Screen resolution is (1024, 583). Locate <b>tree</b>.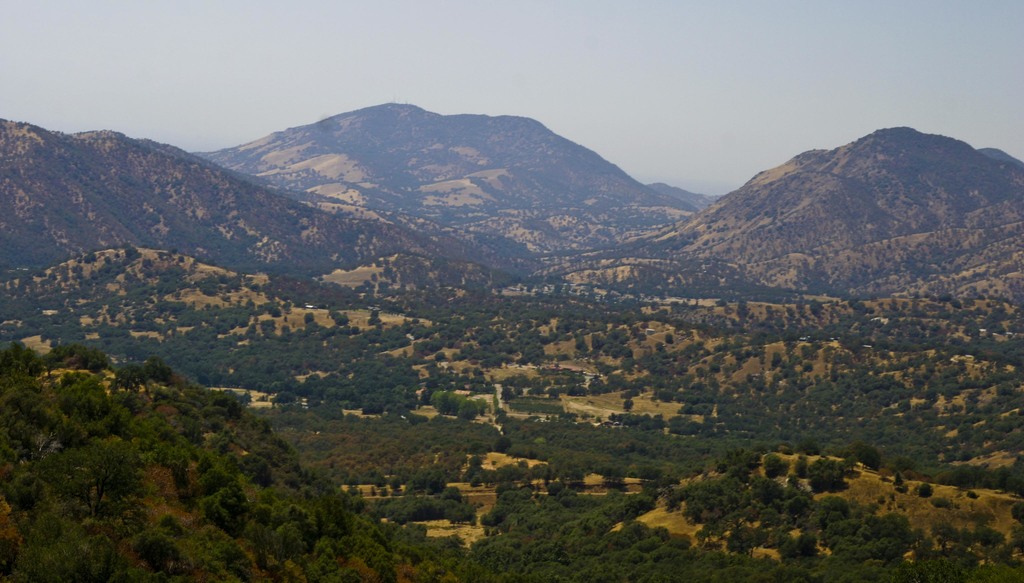
[x1=764, y1=451, x2=789, y2=474].
